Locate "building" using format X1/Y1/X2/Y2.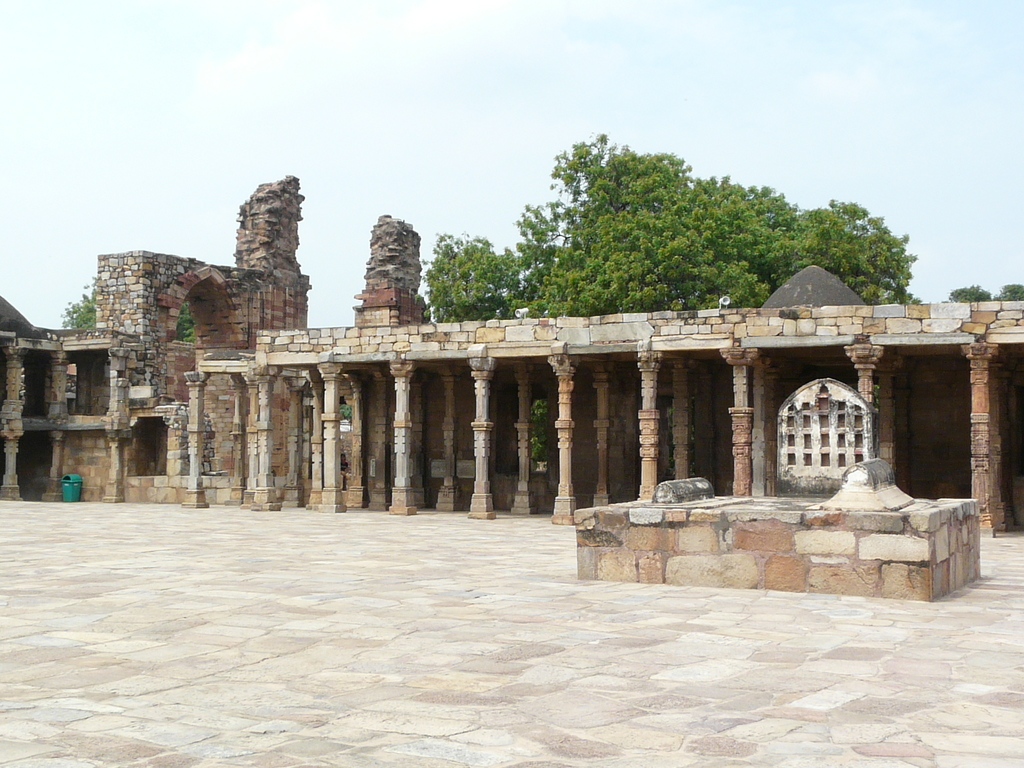
0/172/1023/536.
